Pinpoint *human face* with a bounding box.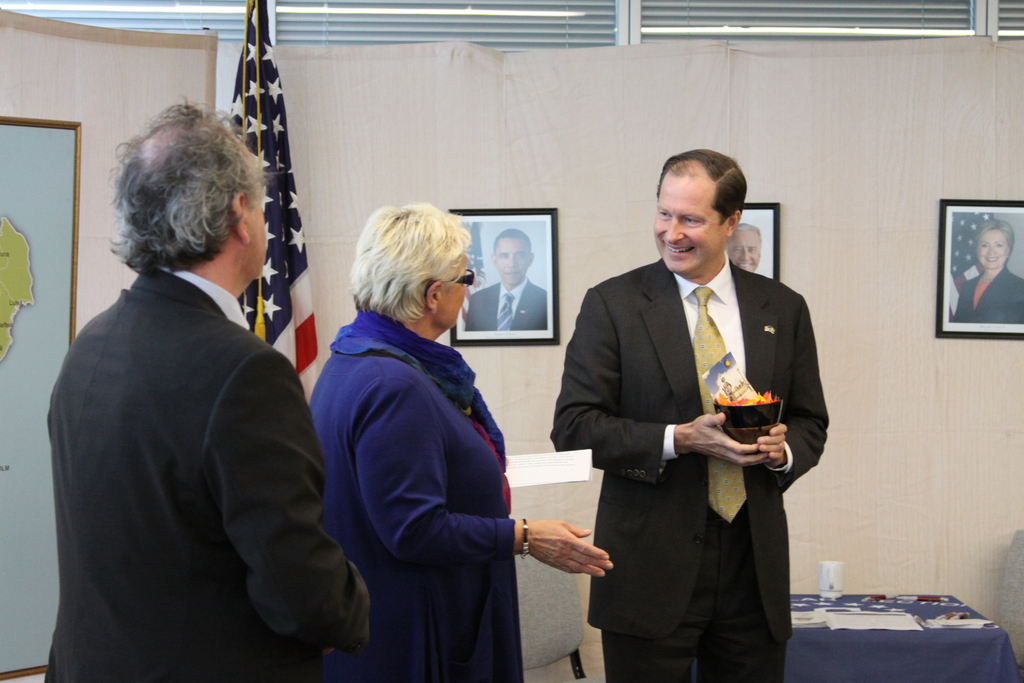
729 227 759 271.
